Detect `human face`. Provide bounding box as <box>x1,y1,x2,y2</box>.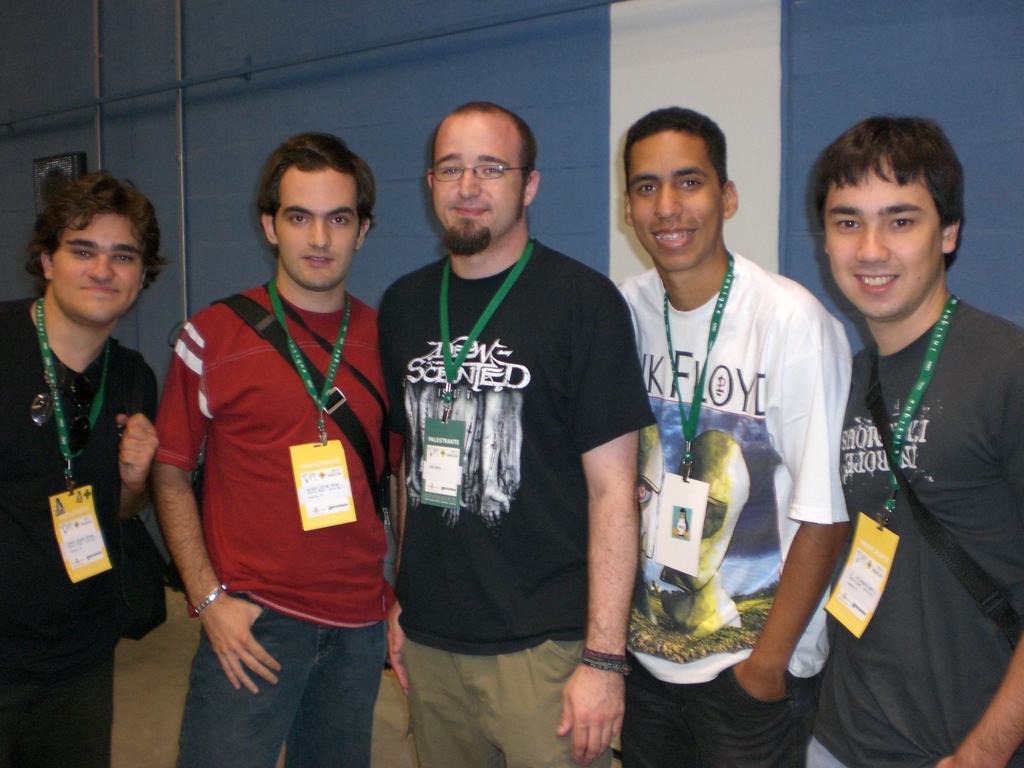
<box>633,126,724,270</box>.
